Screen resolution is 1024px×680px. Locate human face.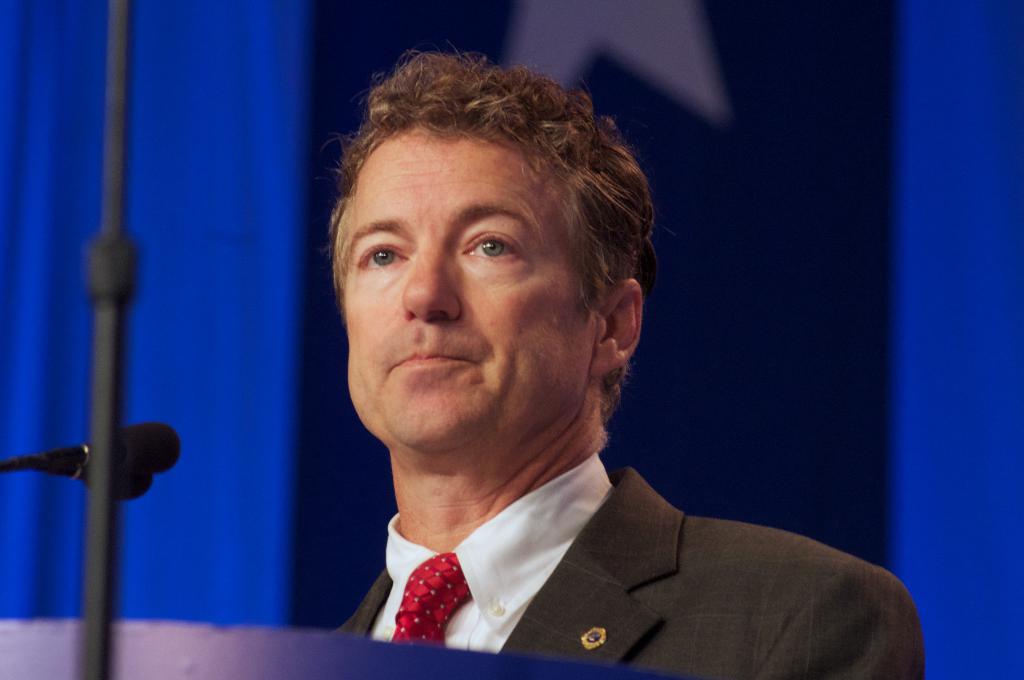
Rect(346, 125, 605, 443).
